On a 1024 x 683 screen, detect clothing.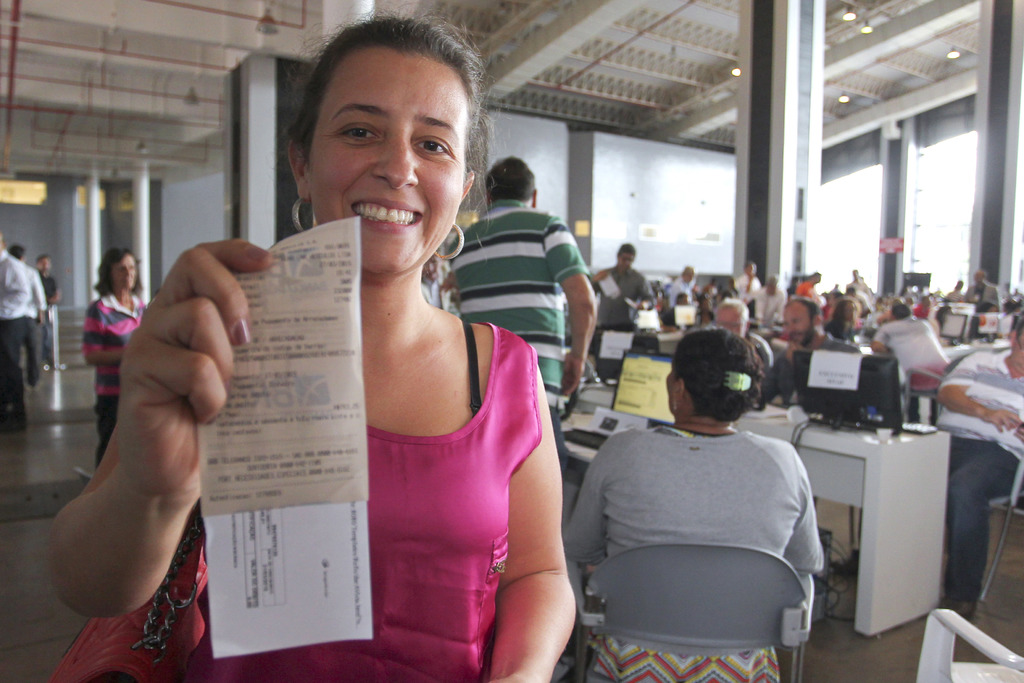
0/258/26/419.
